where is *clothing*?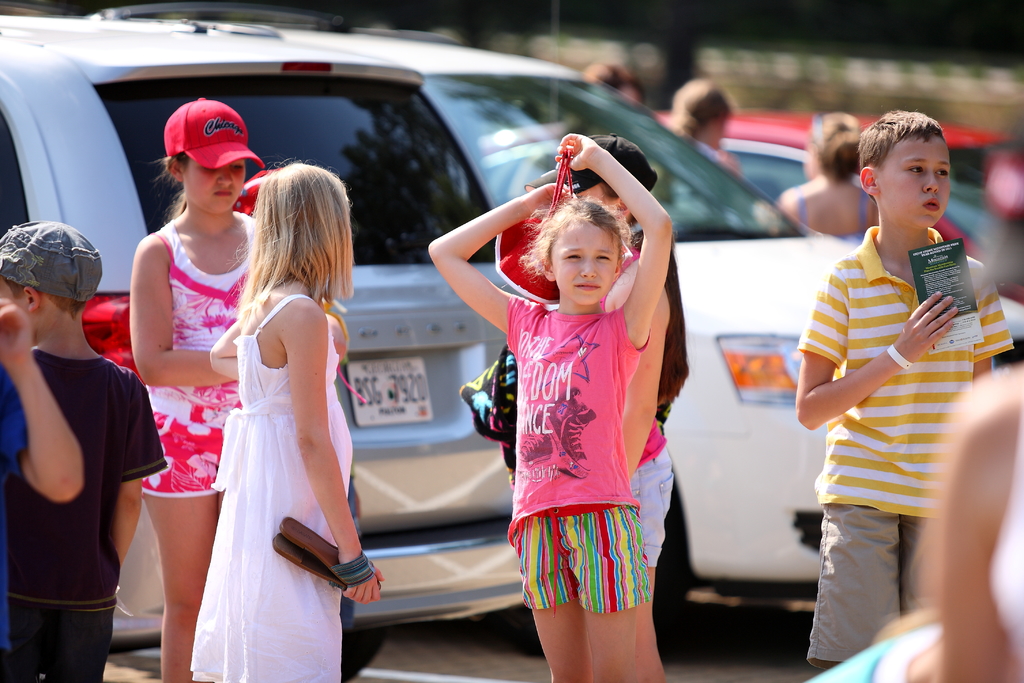
region(0, 353, 171, 677).
